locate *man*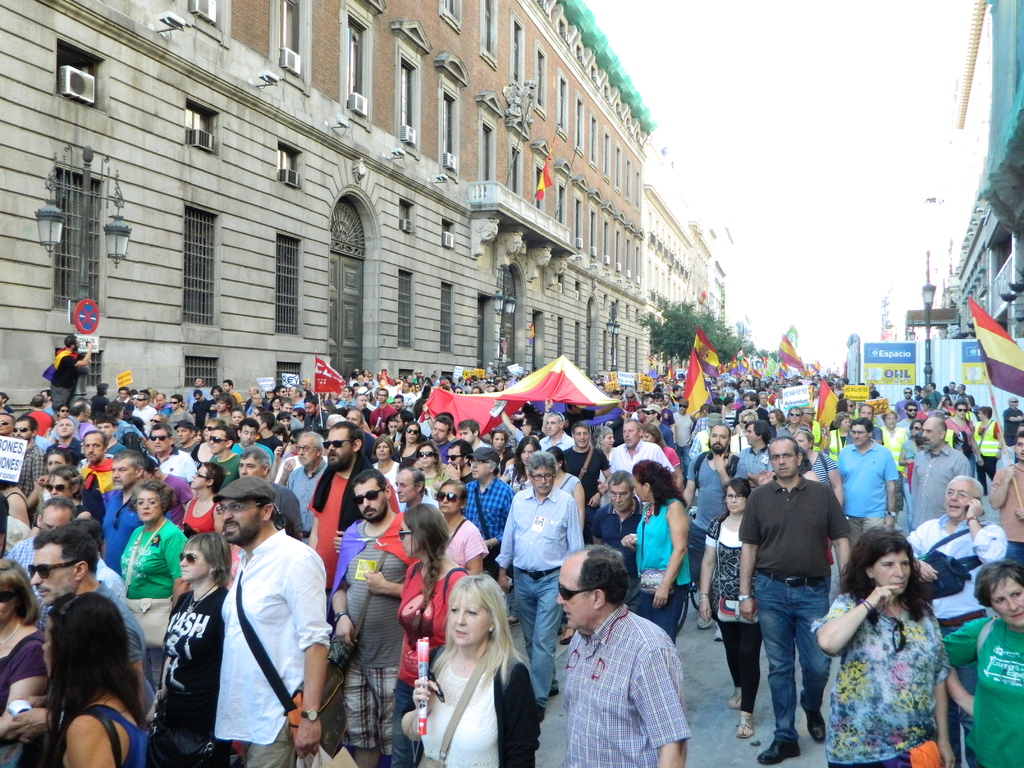
select_region(0, 495, 8, 559)
